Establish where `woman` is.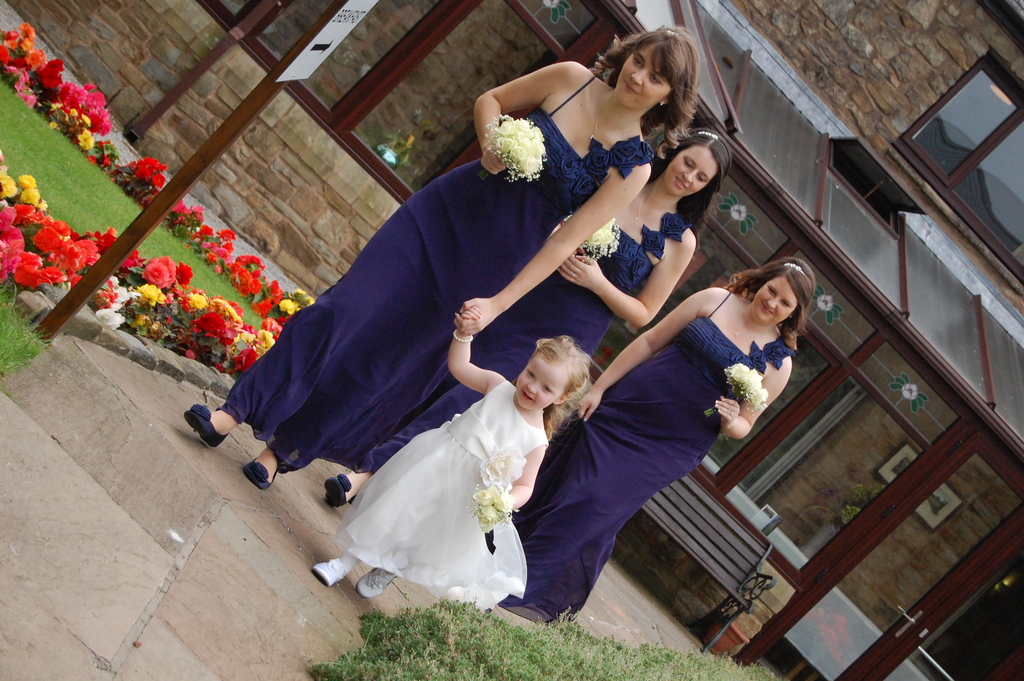
Established at left=318, top=130, right=737, bottom=519.
